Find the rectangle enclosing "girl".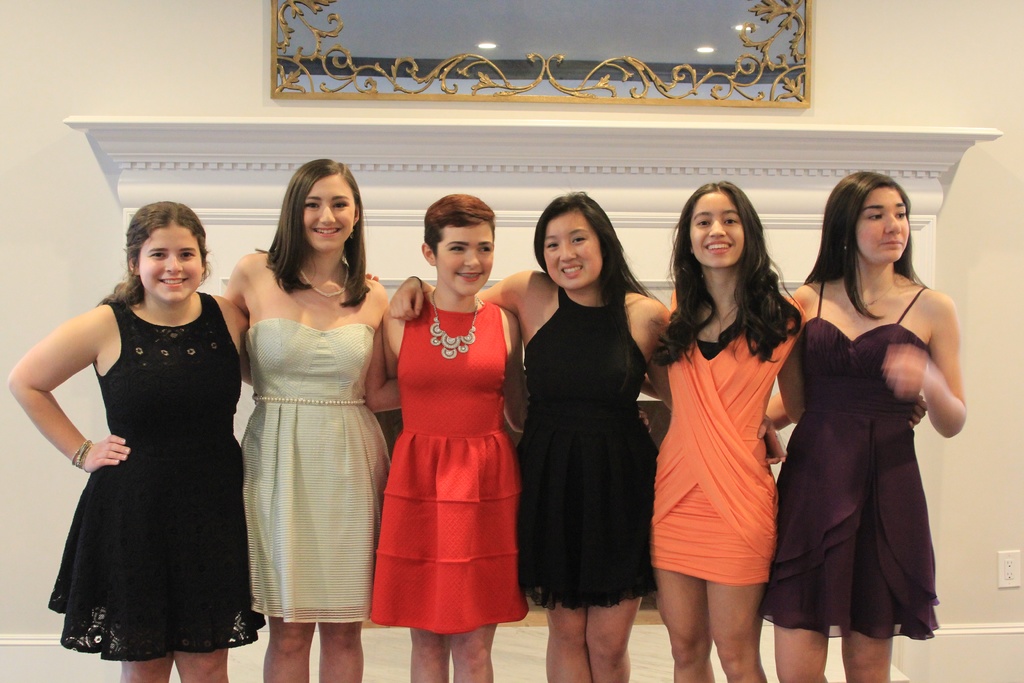
bbox(637, 174, 929, 681).
